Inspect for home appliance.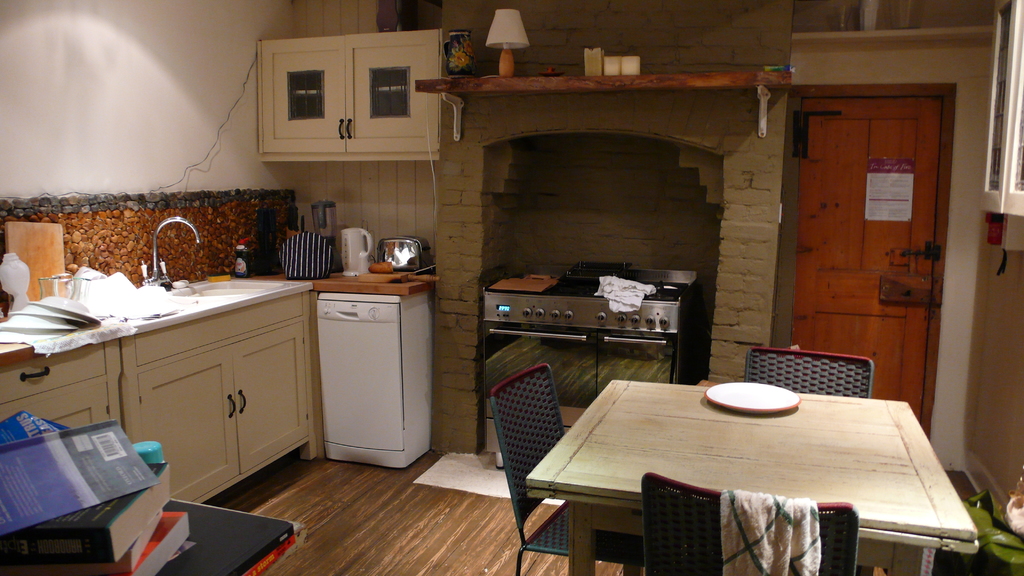
Inspection: box(302, 285, 429, 463).
